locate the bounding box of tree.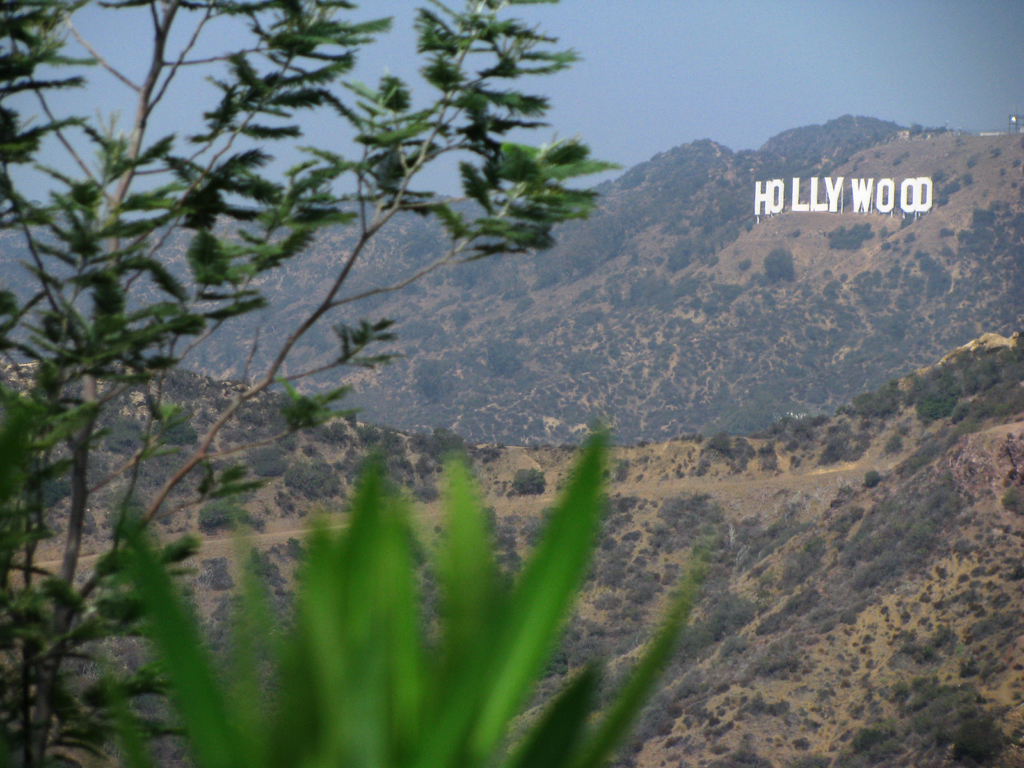
Bounding box: x1=80 y1=431 x2=726 y2=767.
